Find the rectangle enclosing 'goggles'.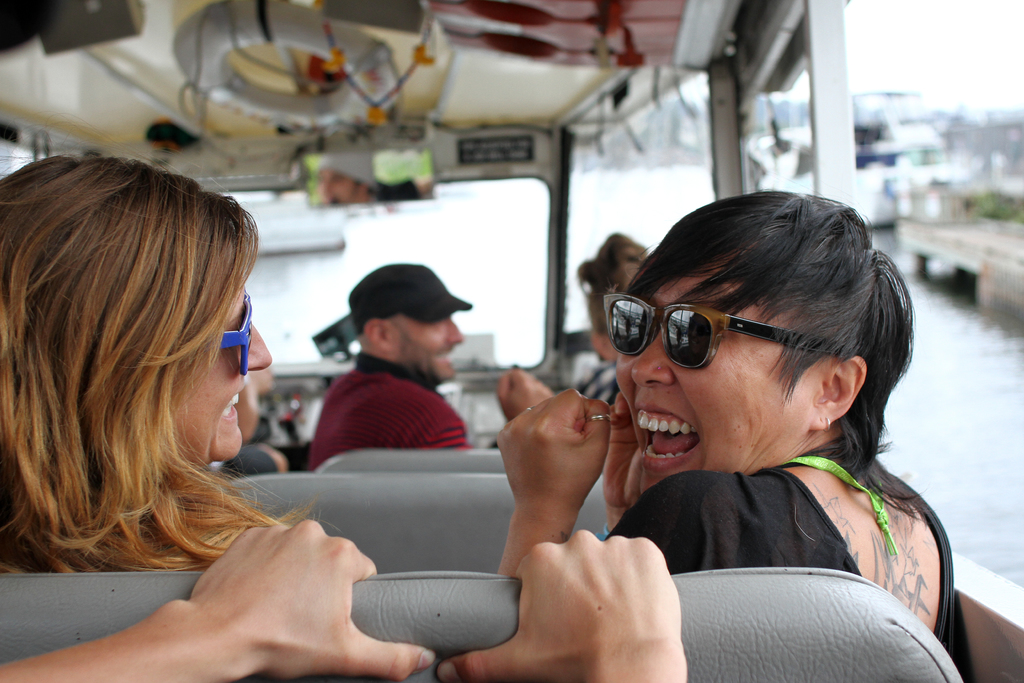
select_region(590, 290, 842, 388).
